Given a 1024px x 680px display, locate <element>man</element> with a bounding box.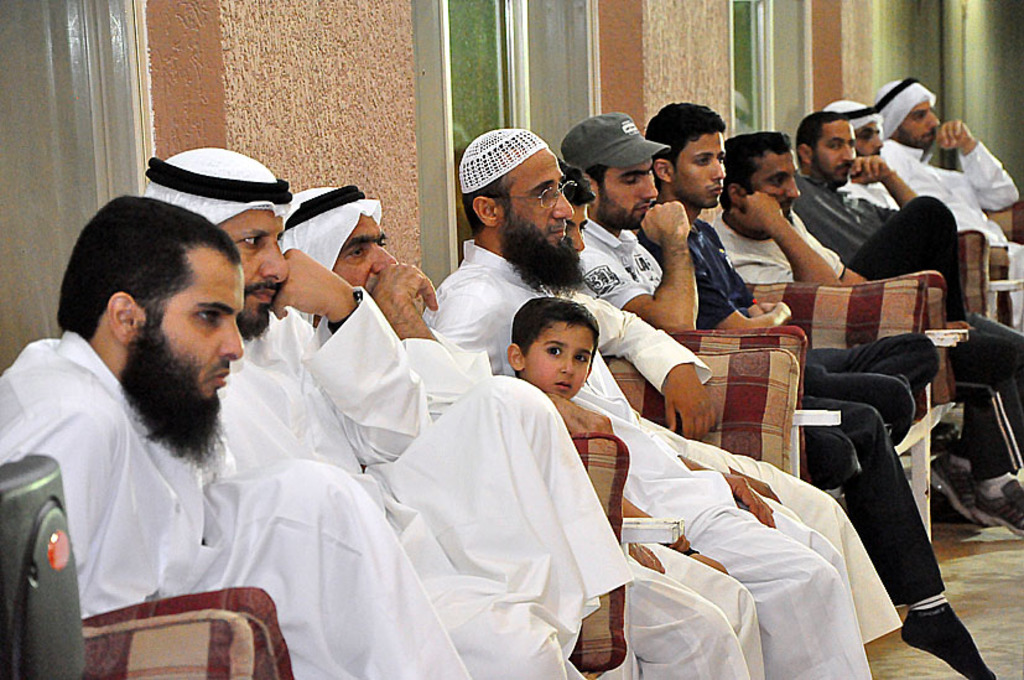
Located: bbox=(128, 152, 630, 679).
